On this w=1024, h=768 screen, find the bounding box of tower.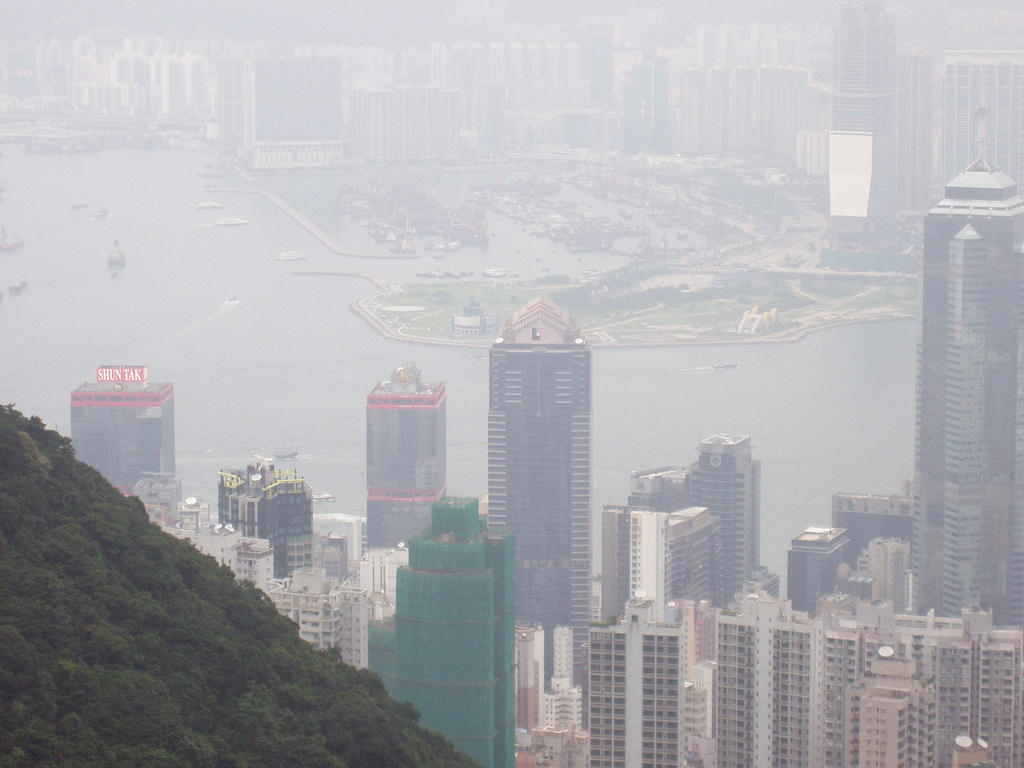
Bounding box: 836,486,898,557.
